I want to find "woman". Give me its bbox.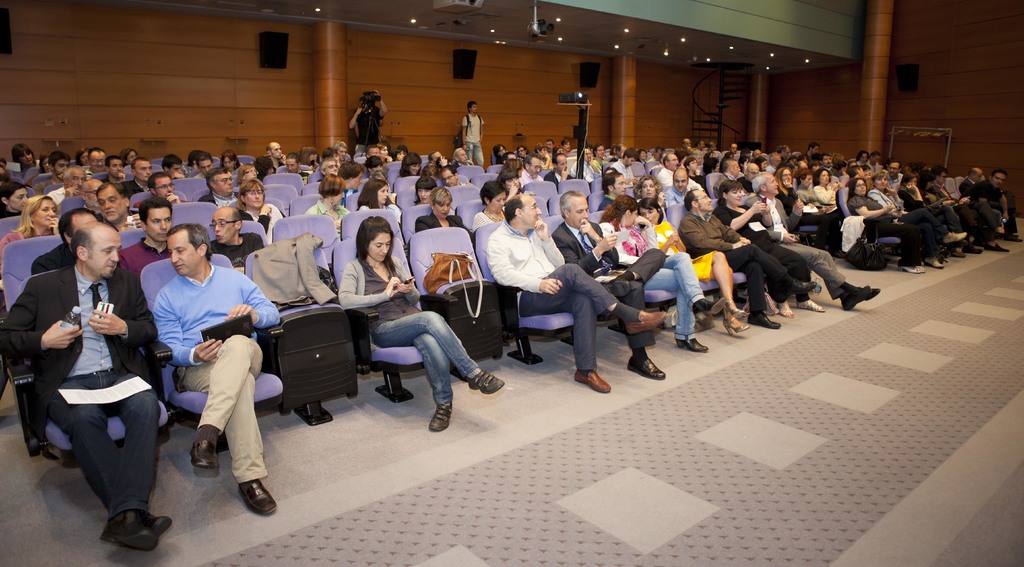
[x1=0, y1=182, x2=36, y2=216].
